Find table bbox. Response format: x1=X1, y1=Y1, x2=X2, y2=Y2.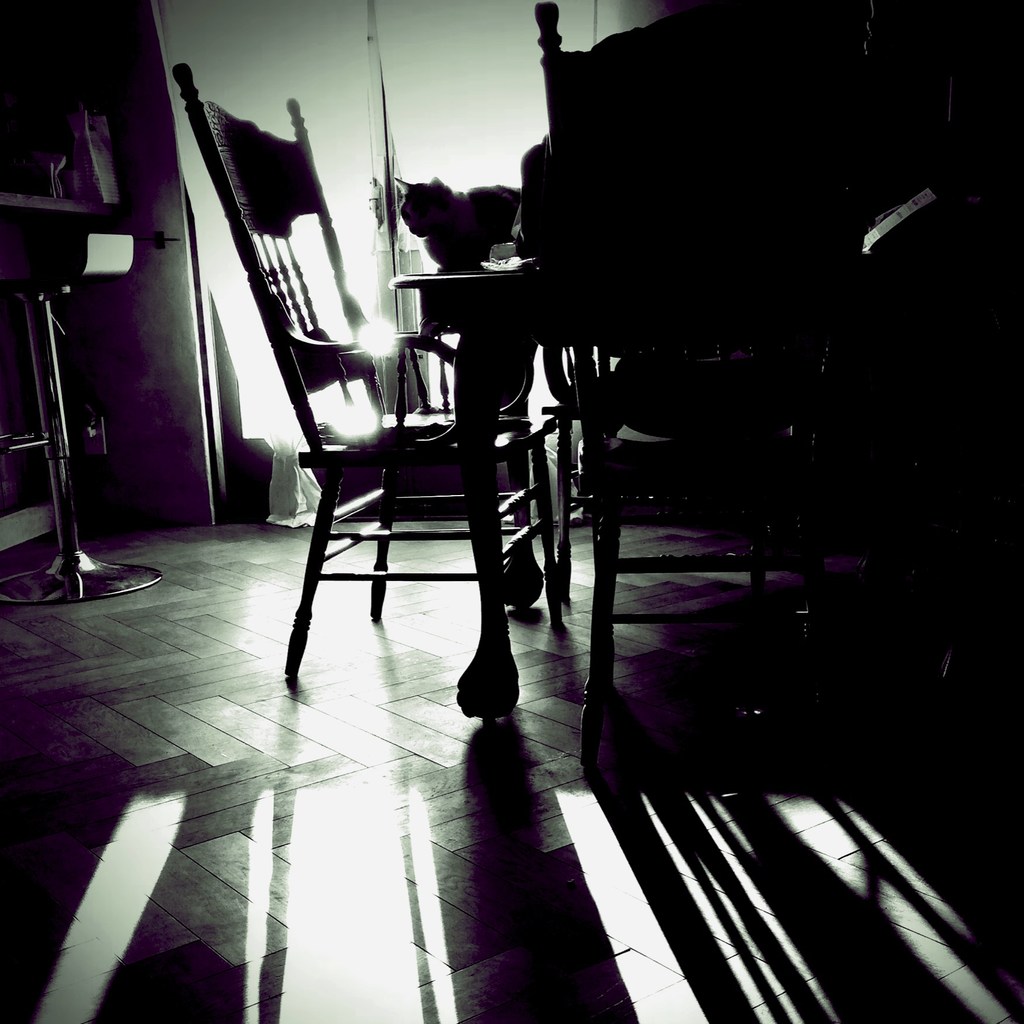
x1=383, y1=247, x2=555, y2=733.
